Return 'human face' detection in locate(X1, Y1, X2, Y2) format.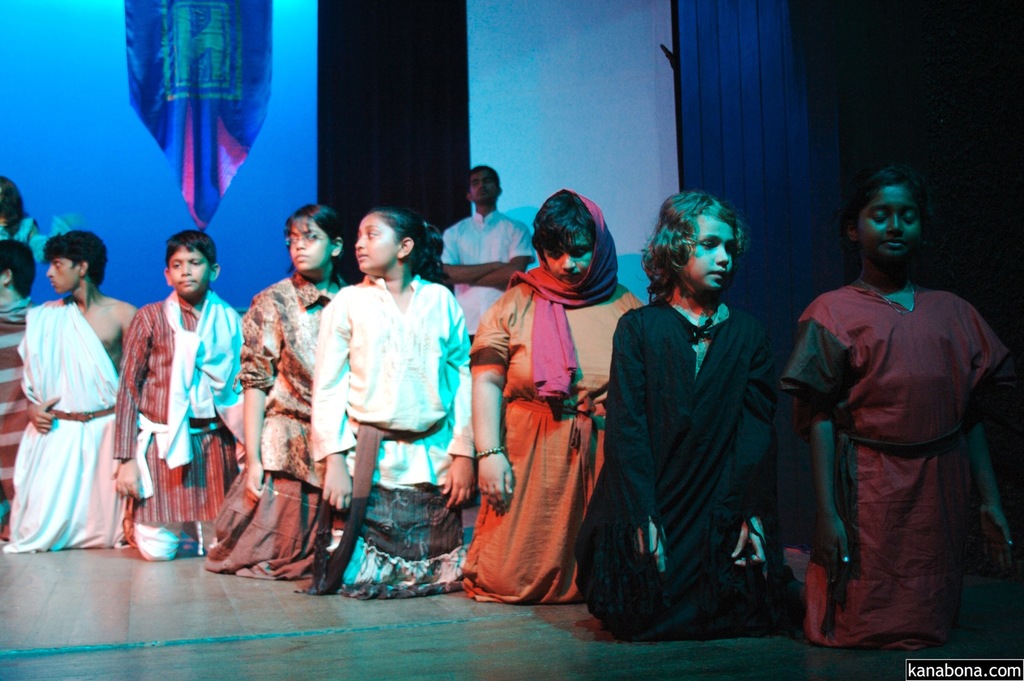
locate(355, 214, 396, 272).
